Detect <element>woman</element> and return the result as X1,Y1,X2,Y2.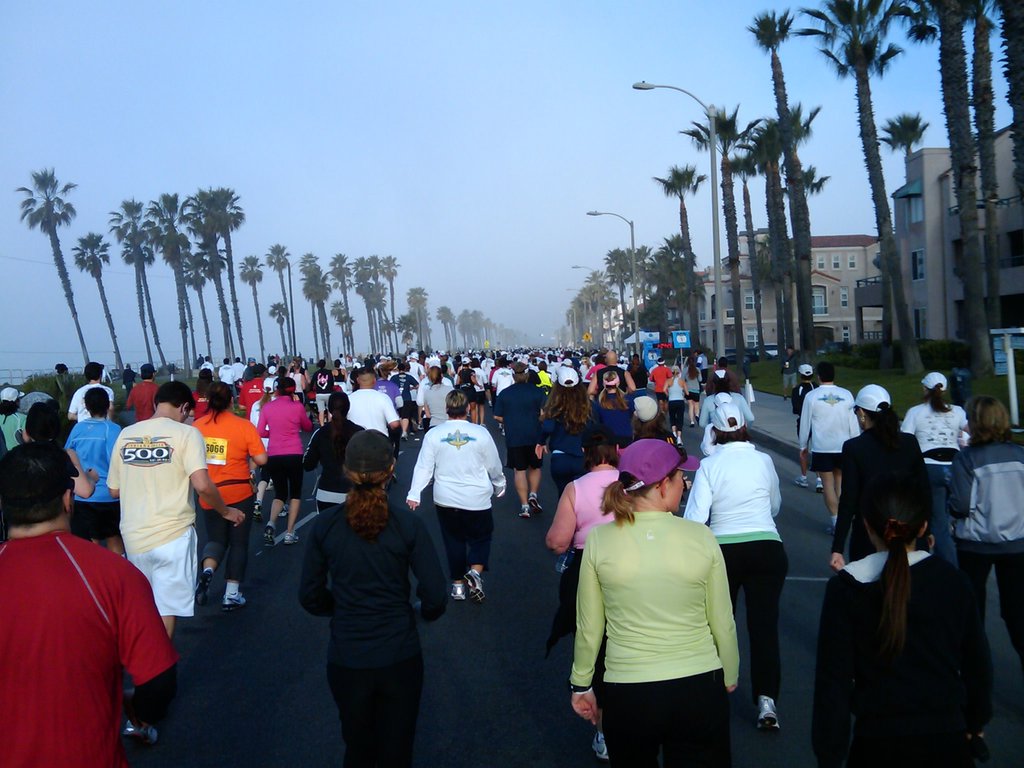
899,369,968,543.
